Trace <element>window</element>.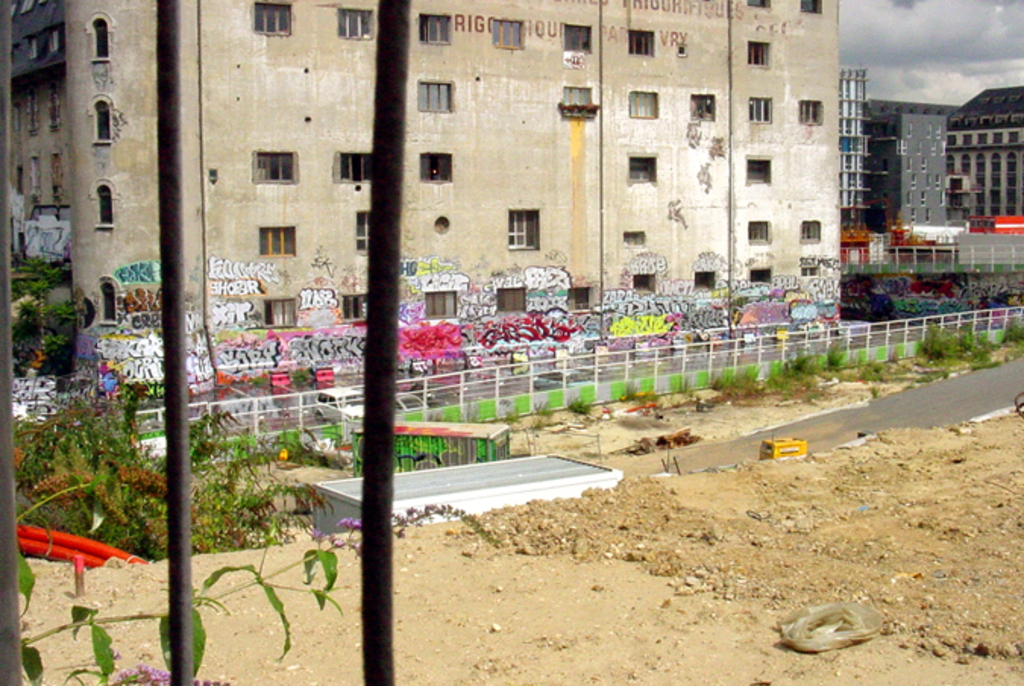
Traced to rect(423, 288, 454, 316).
